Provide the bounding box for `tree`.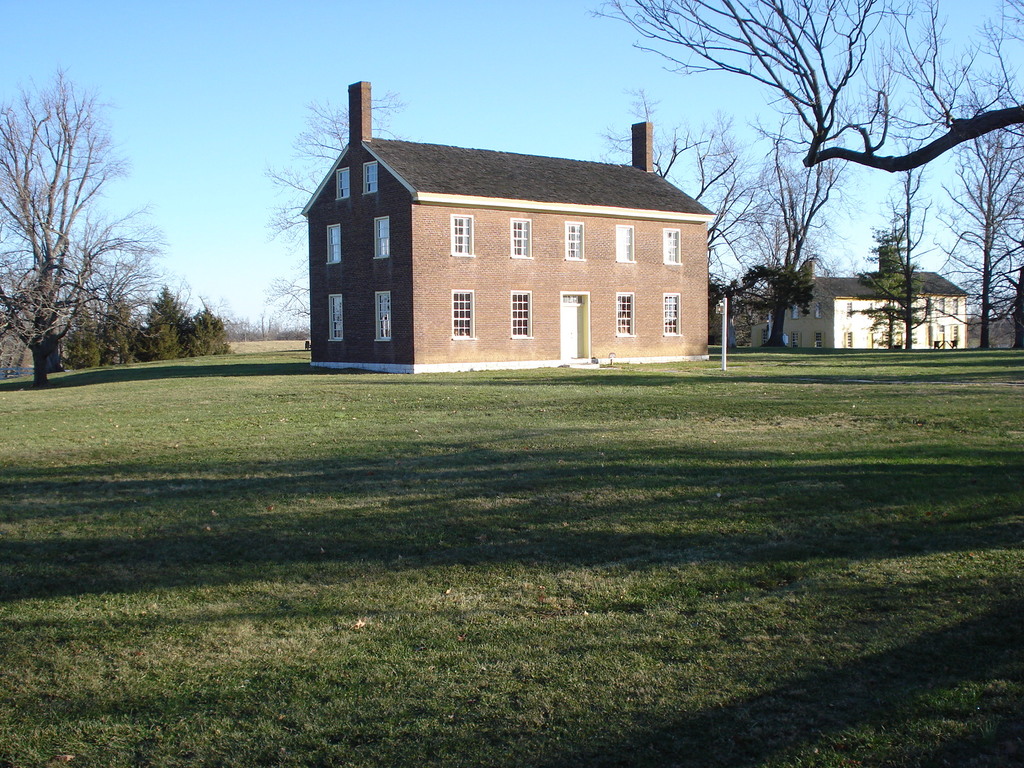
{"x1": 263, "y1": 88, "x2": 412, "y2": 328}.
